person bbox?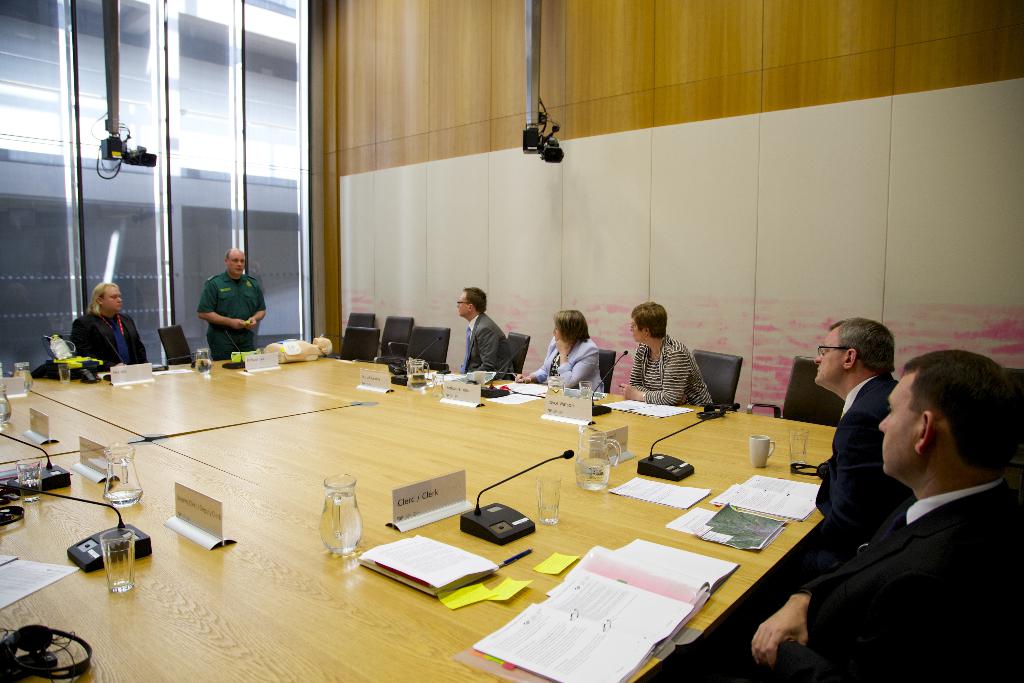
left=522, top=304, right=604, bottom=397
